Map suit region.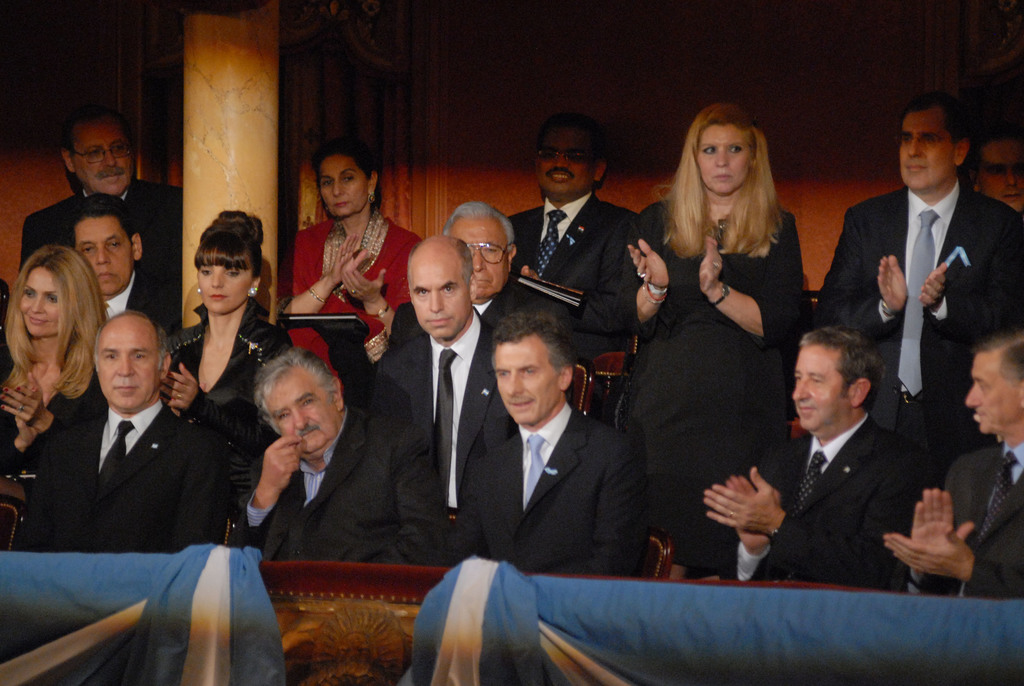
Mapped to (left=228, top=406, right=454, bottom=569).
